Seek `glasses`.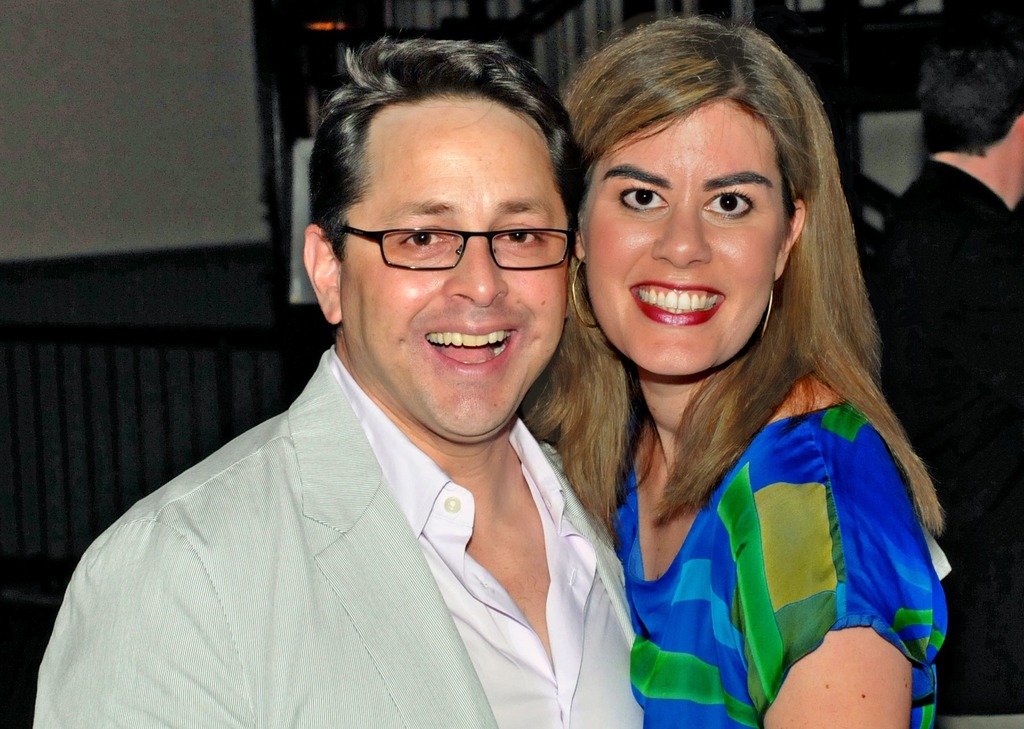
BBox(333, 222, 575, 270).
